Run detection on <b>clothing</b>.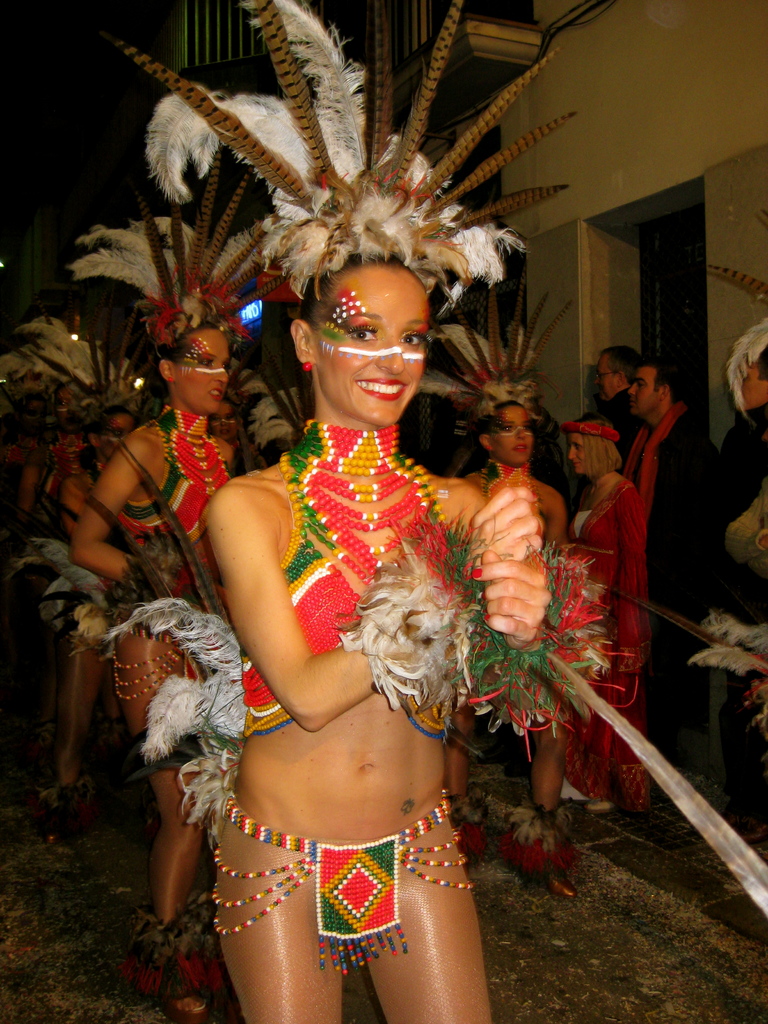
Result: <bbox>559, 476, 652, 810</bbox>.
